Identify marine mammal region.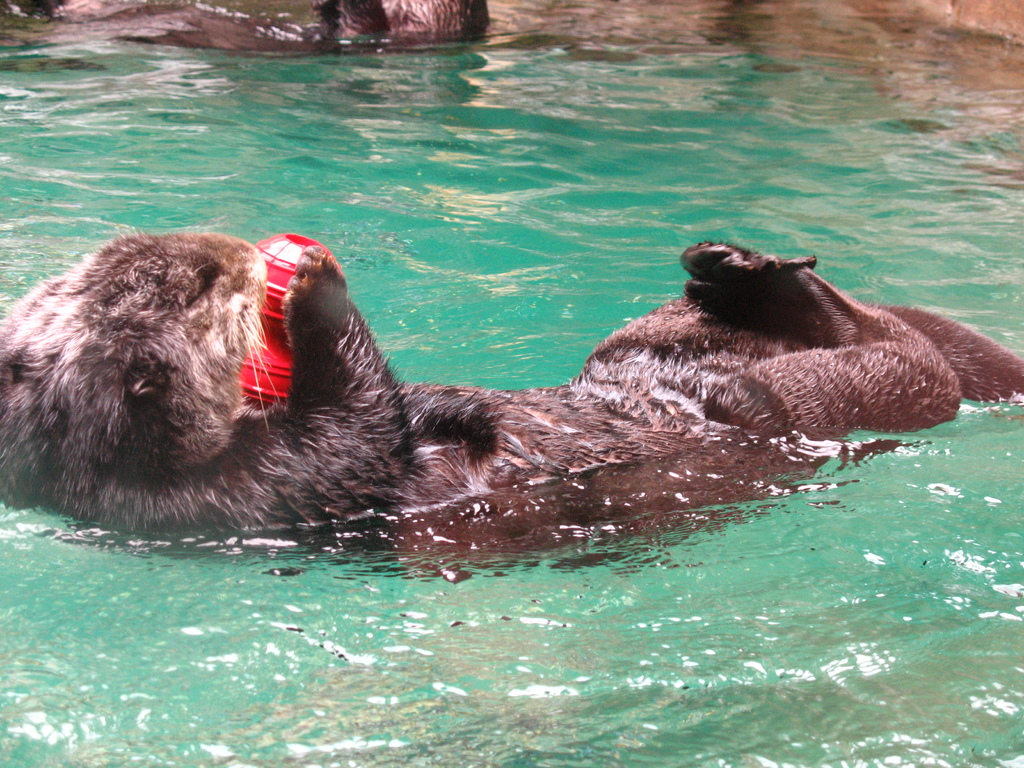
Region: bbox=[0, 228, 655, 553].
